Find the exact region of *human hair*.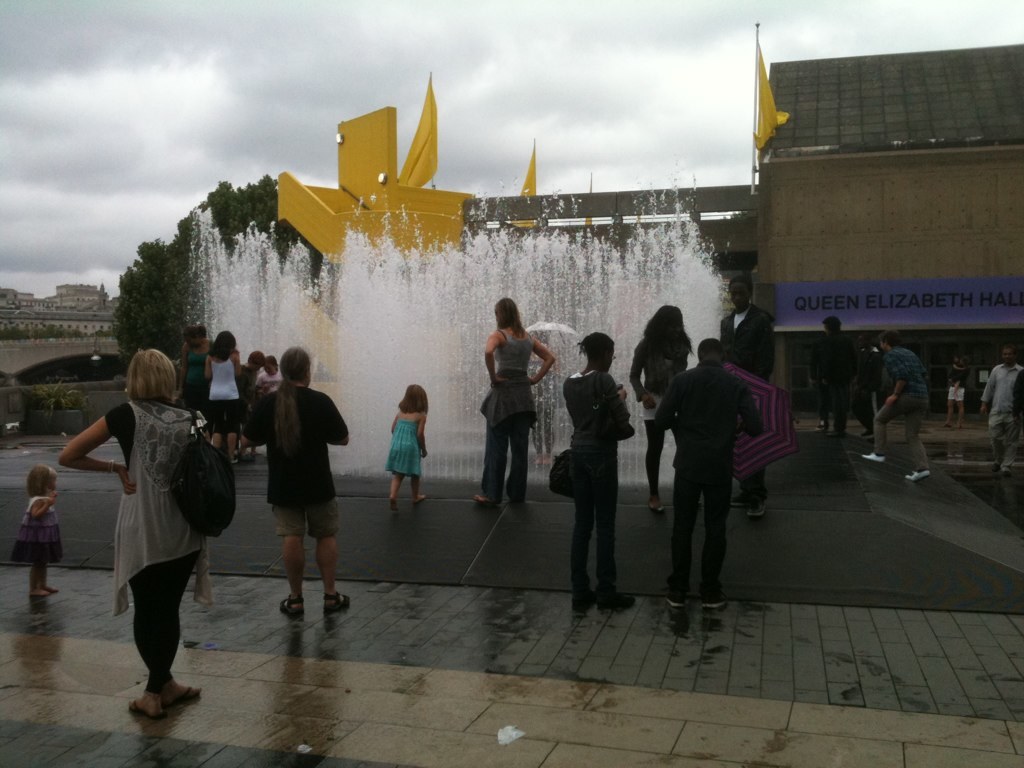
Exact region: <bbox>701, 334, 727, 356</bbox>.
